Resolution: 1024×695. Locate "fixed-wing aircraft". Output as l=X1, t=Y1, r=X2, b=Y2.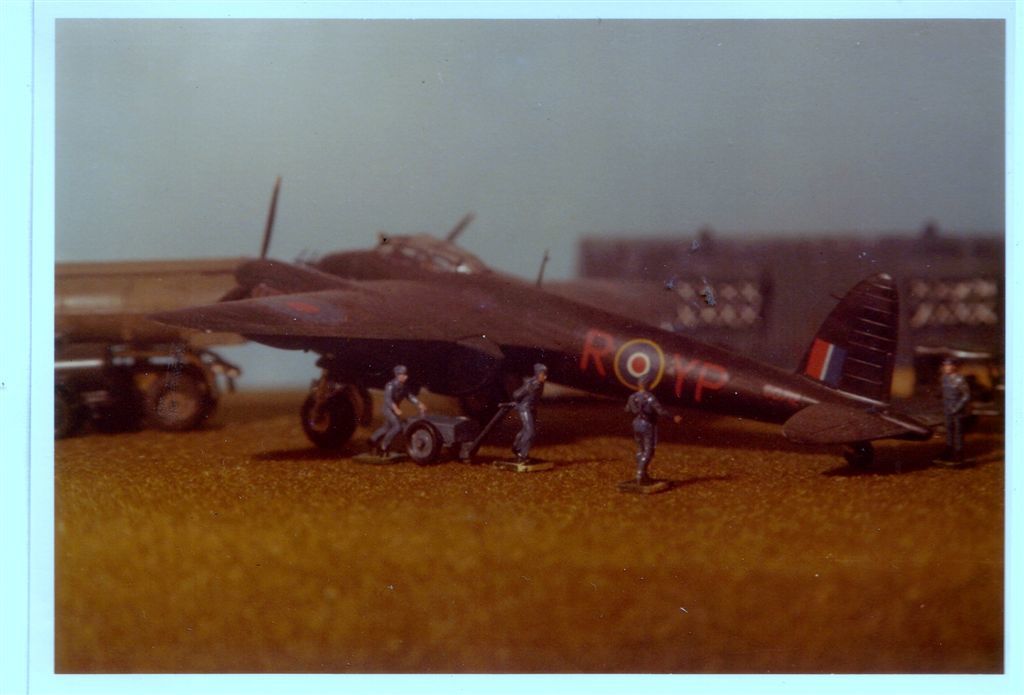
l=148, t=171, r=946, b=471.
